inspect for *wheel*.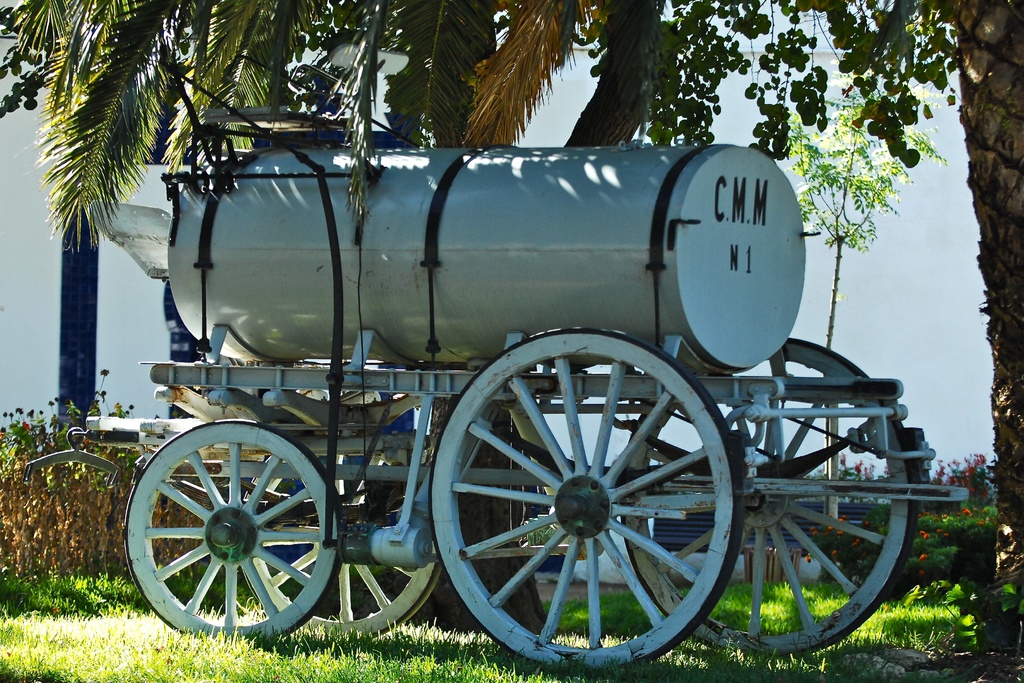
Inspection: detection(234, 476, 445, 634).
